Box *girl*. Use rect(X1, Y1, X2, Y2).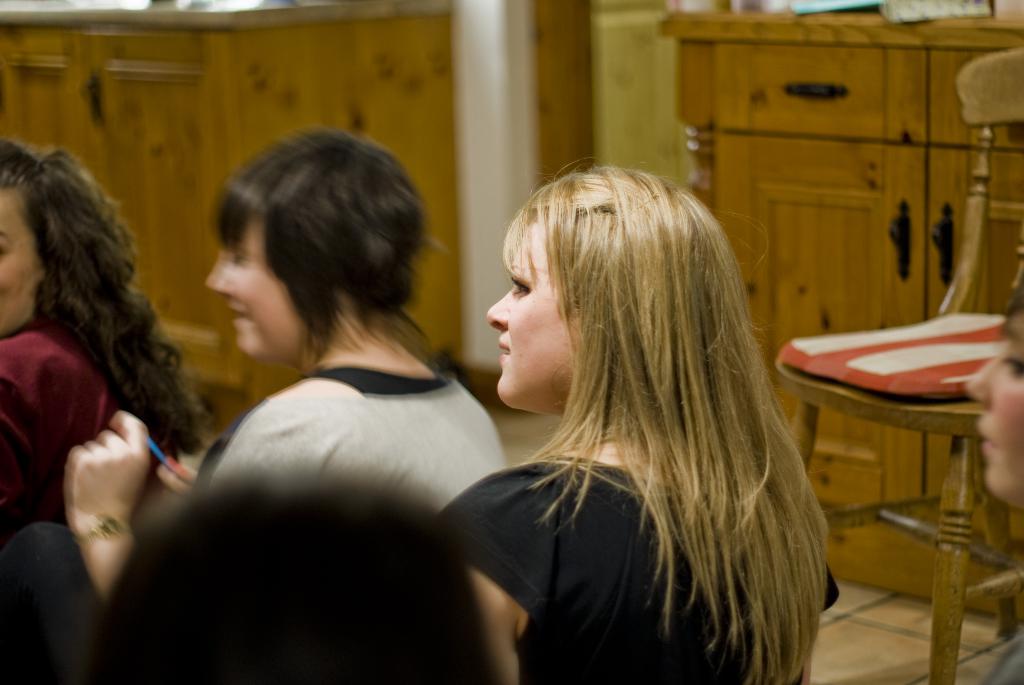
rect(61, 126, 506, 615).
